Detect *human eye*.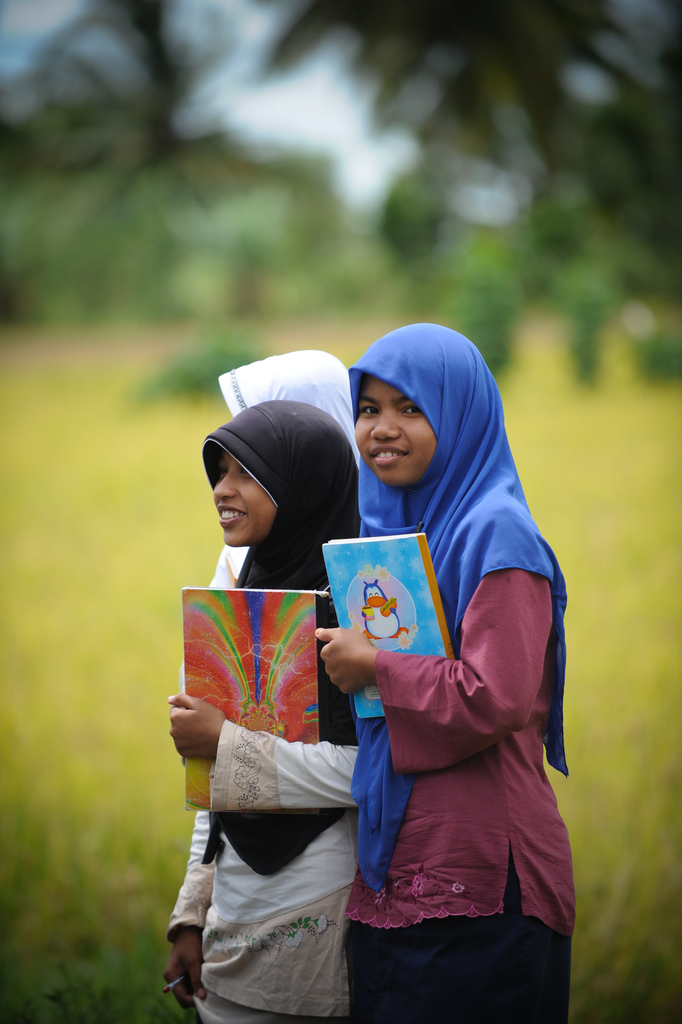
Detected at bbox=[220, 466, 230, 478].
